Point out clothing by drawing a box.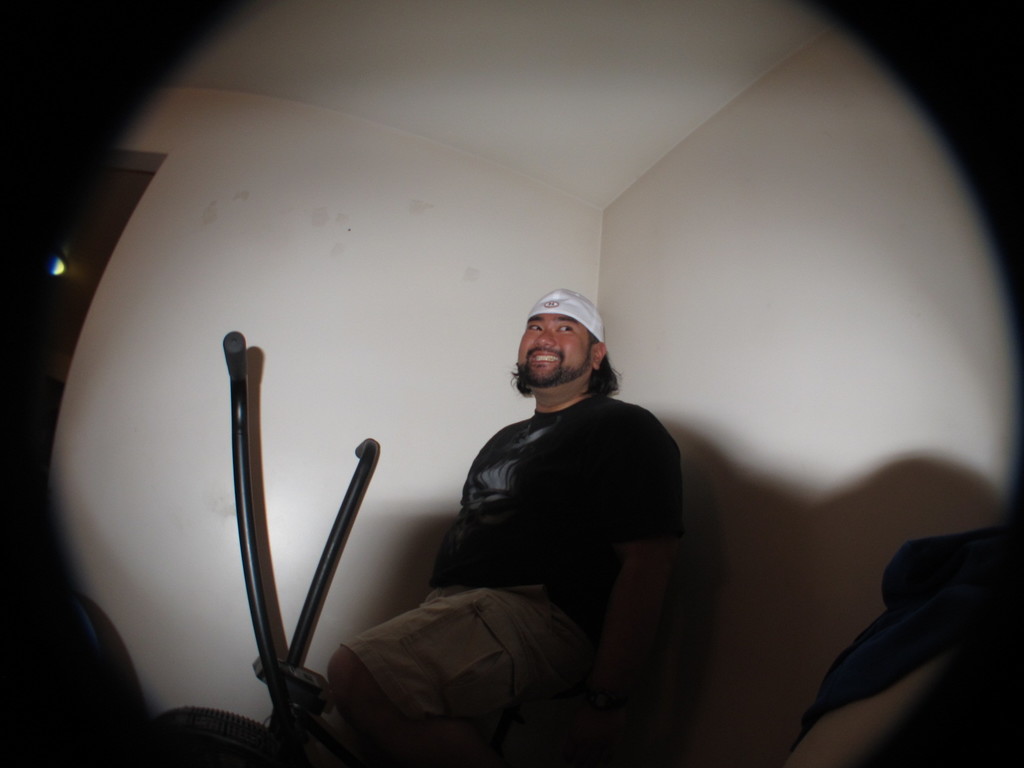
left=365, top=314, right=694, bottom=752.
